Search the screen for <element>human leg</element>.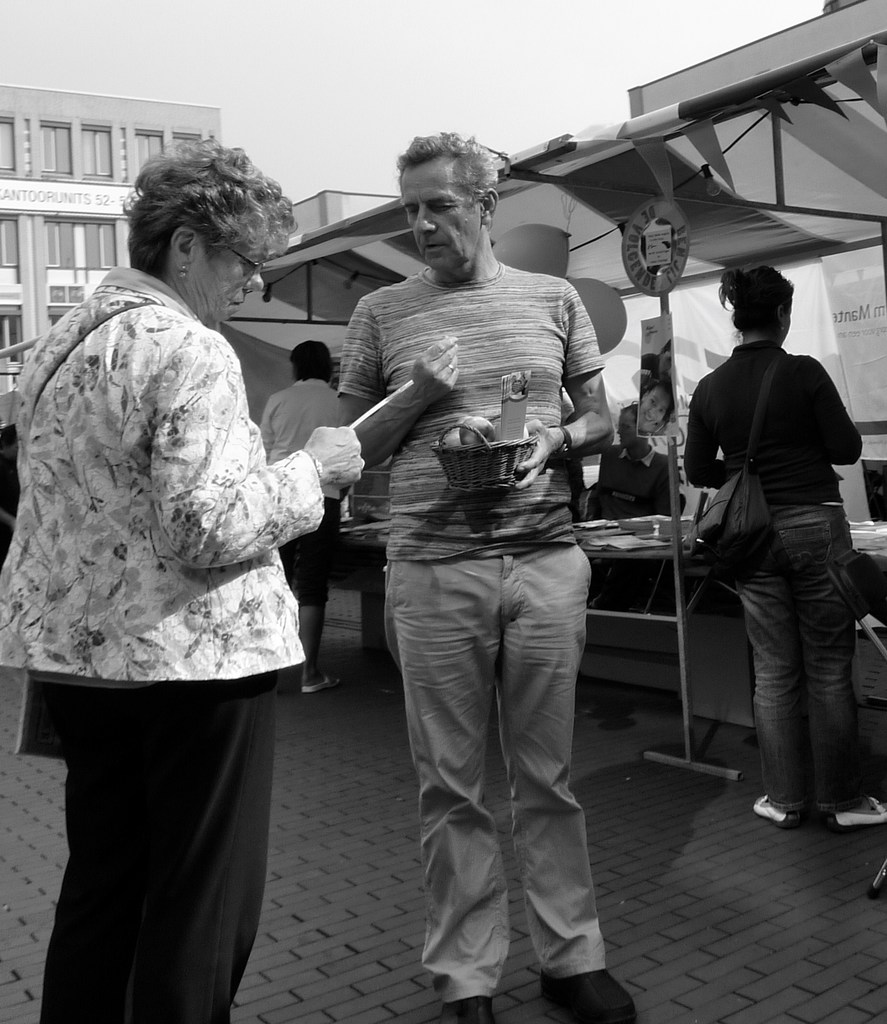
Found at 378:552:522:1019.
